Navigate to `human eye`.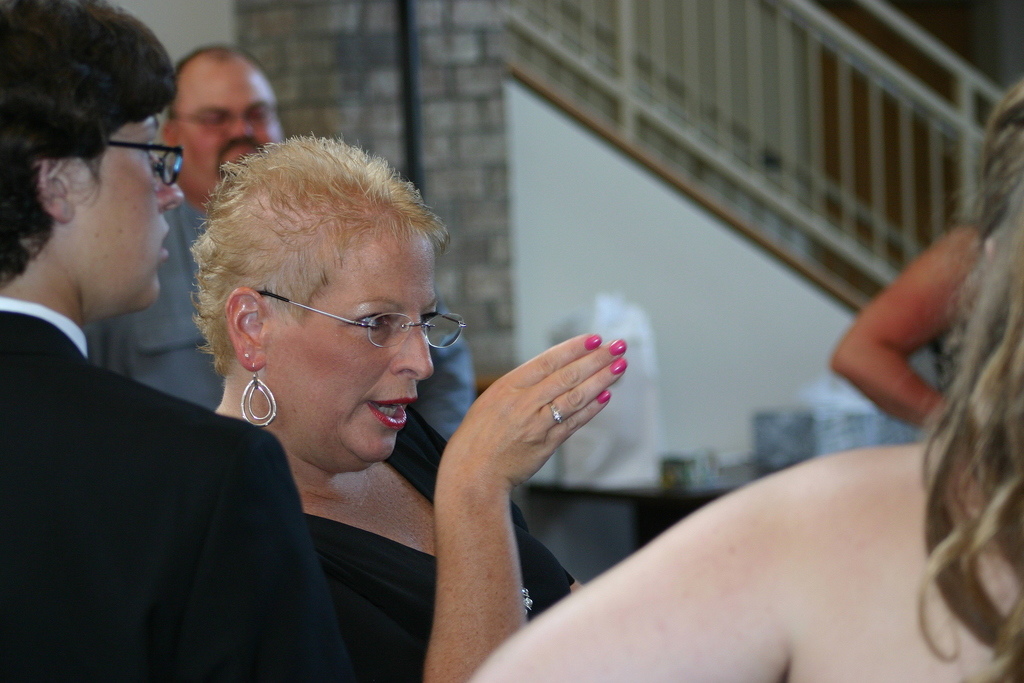
Navigation target: box=[199, 114, 227, 131].
